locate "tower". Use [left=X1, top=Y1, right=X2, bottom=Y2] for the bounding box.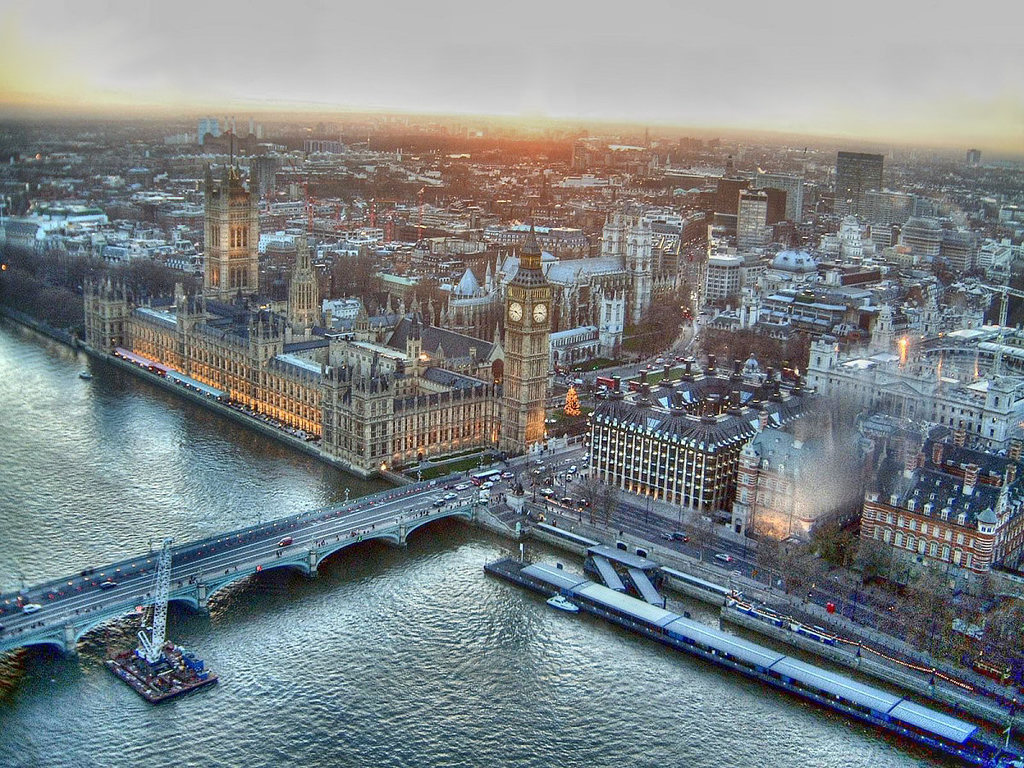
[left=199, top=164, right=260, bottom=305].
